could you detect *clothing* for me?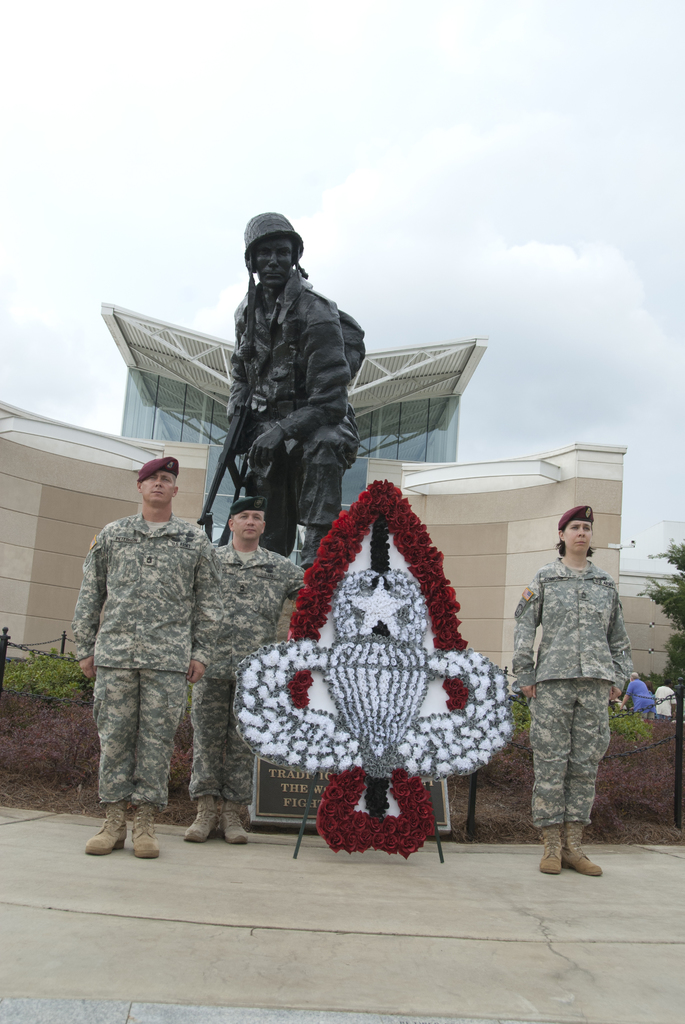
Detection result: left=187, top=541, right=313, bottom=804.
